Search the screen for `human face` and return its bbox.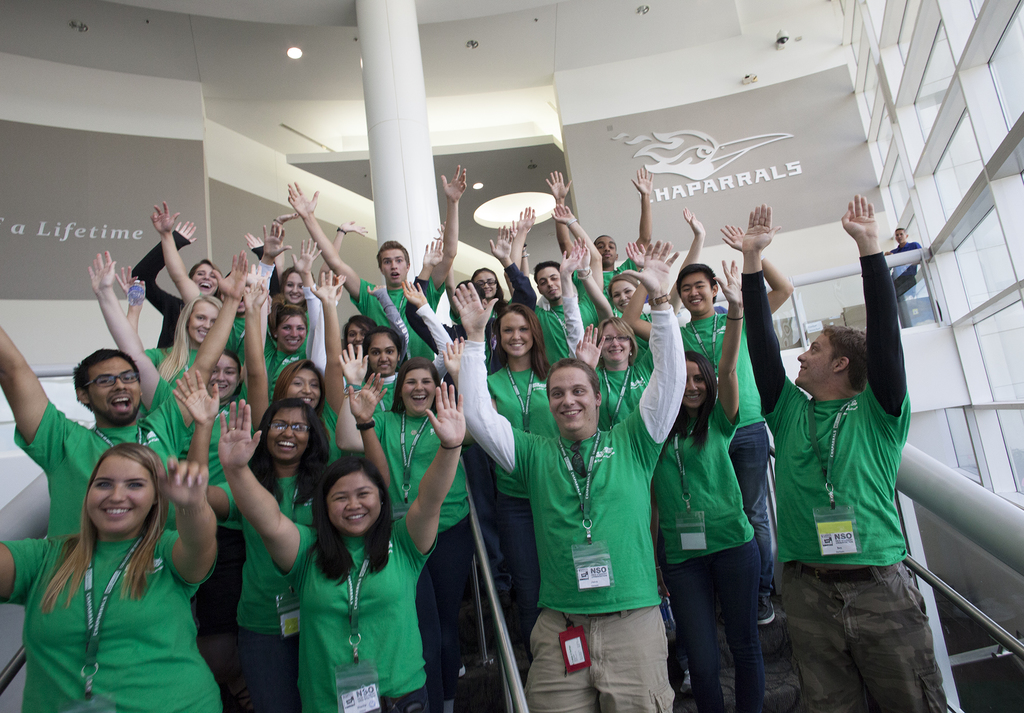
Found: detection(680, 357, 712, 408).
